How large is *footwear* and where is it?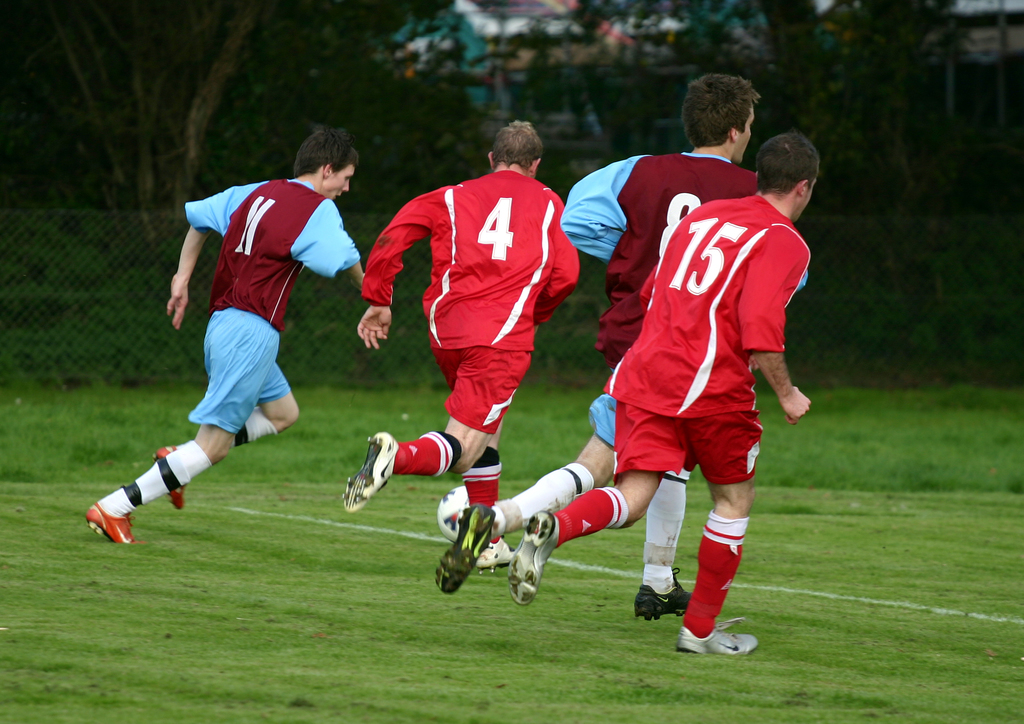
Bounding box: [477, 529, 518, 565].
